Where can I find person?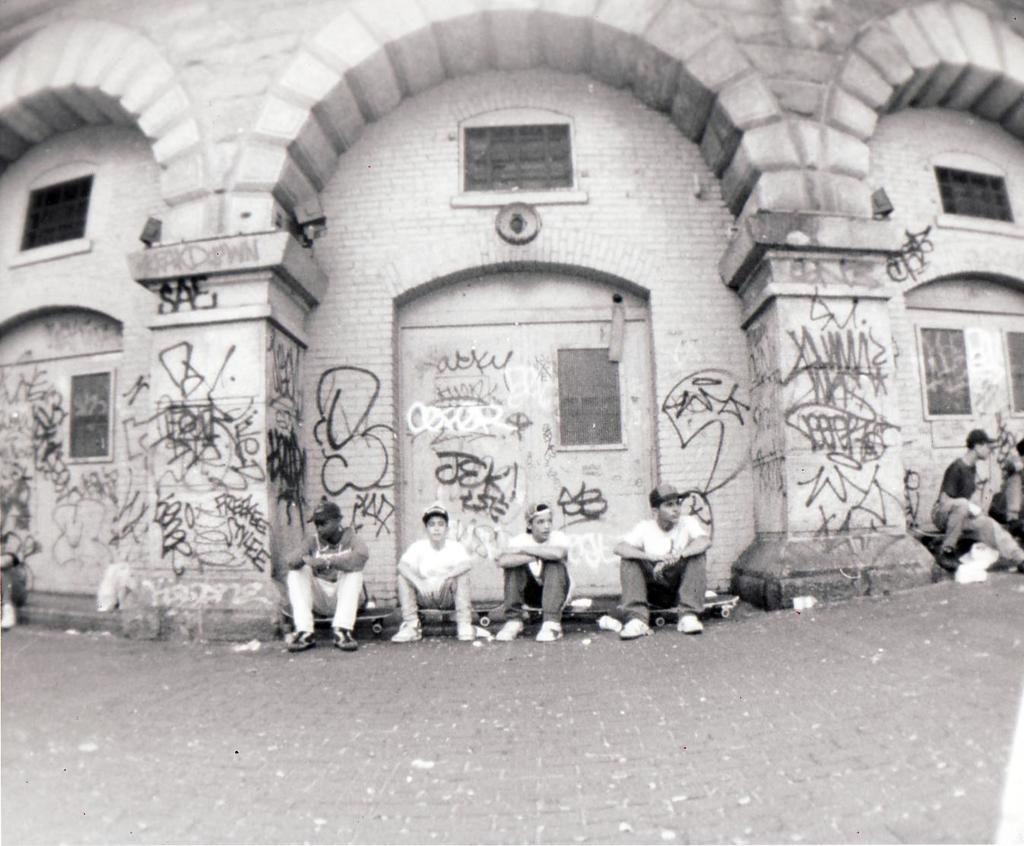
You can find it at 615,478,707,637.
